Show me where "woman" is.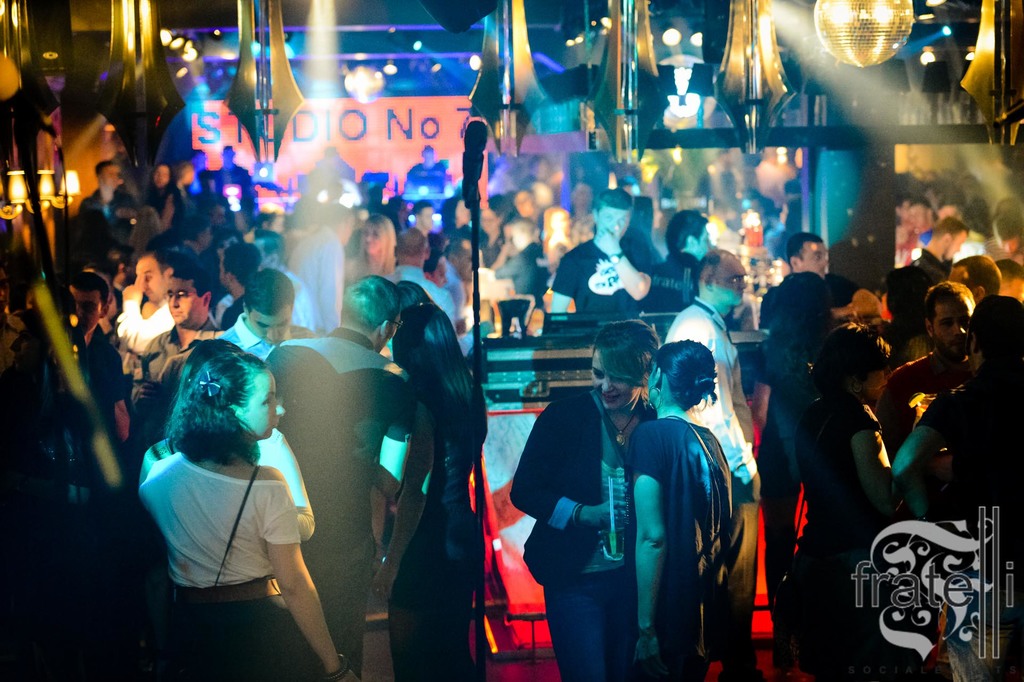
"woman" is at x1=140, y1=158, x2=184, y2=237.
